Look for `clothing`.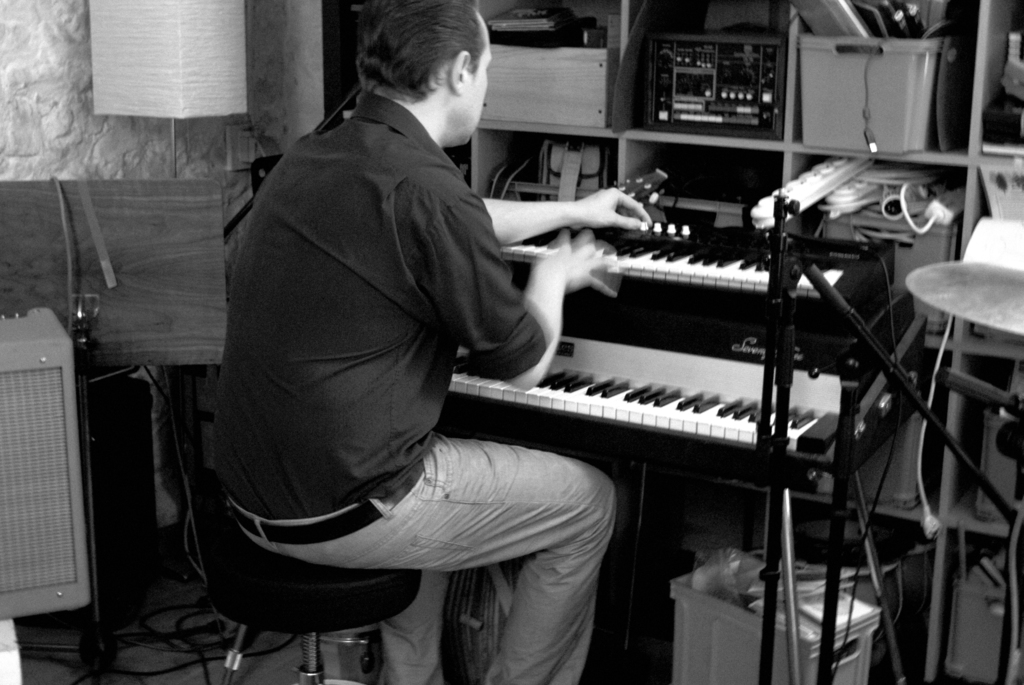
Found: box(218, 95, 628, 683).
